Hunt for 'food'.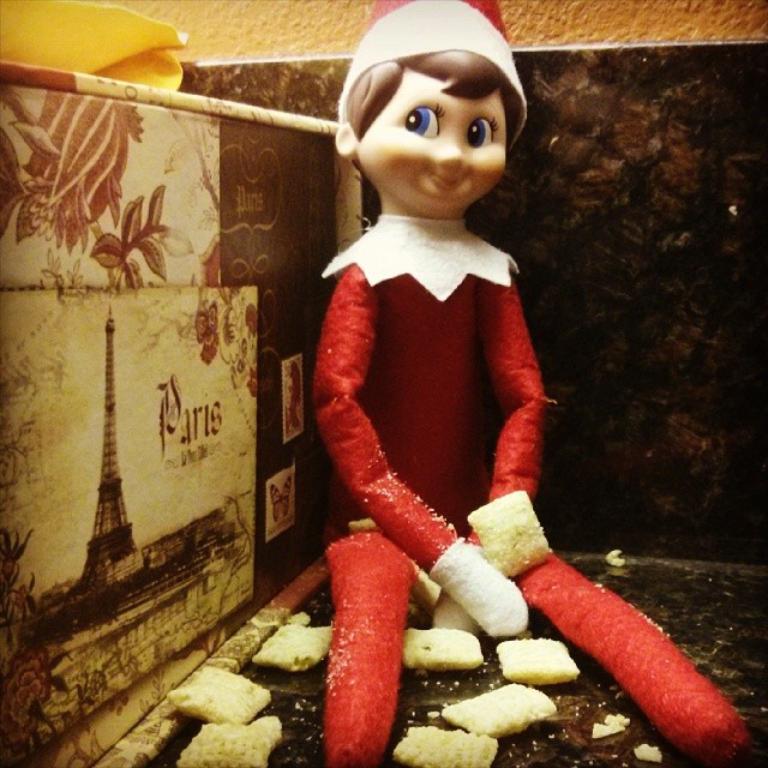
Hunted down at {"x1": 175, "y1": 715, "x2": 283, "y2": 767}.
